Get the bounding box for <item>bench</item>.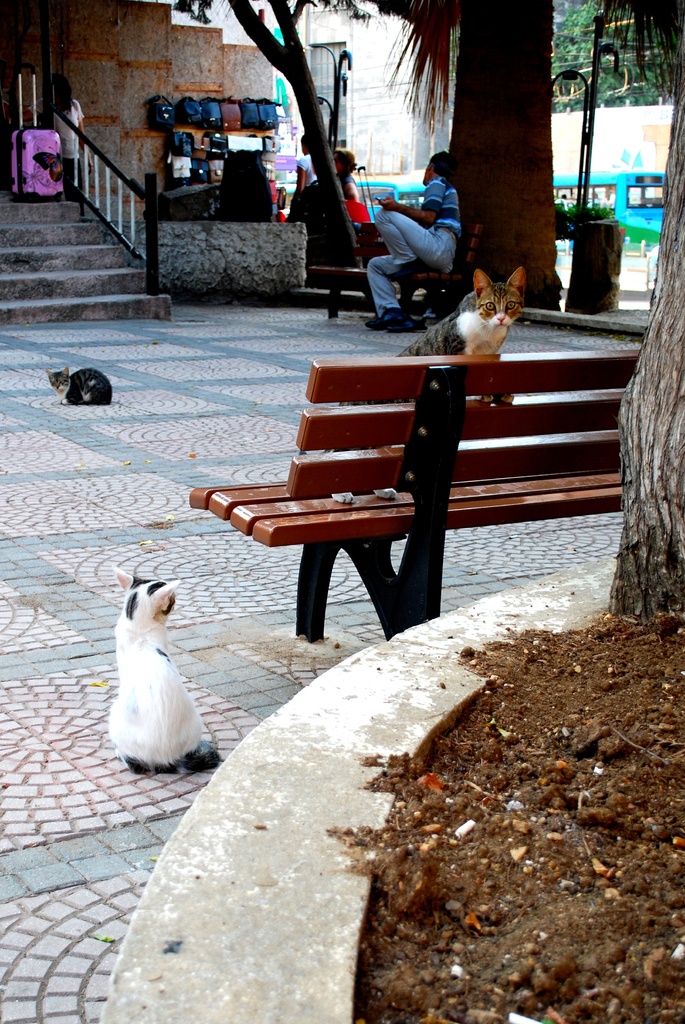
box(191, 335, 618, 653).
